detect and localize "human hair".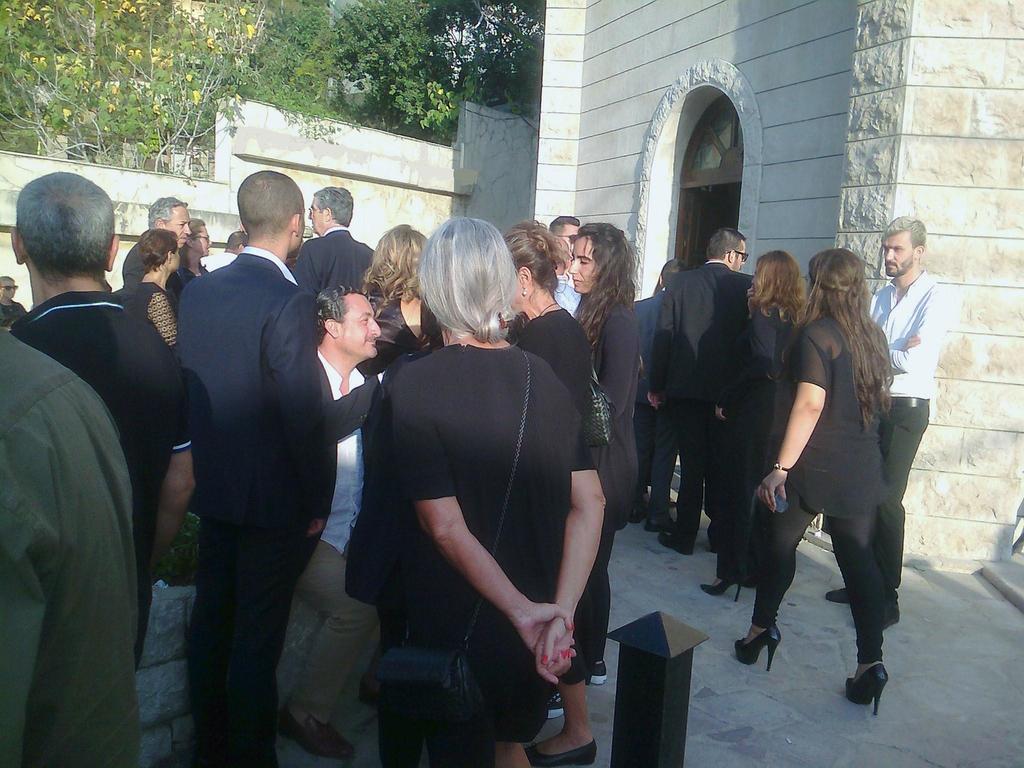
Localized at (left=574, top=218, right=639, bottom=344).
